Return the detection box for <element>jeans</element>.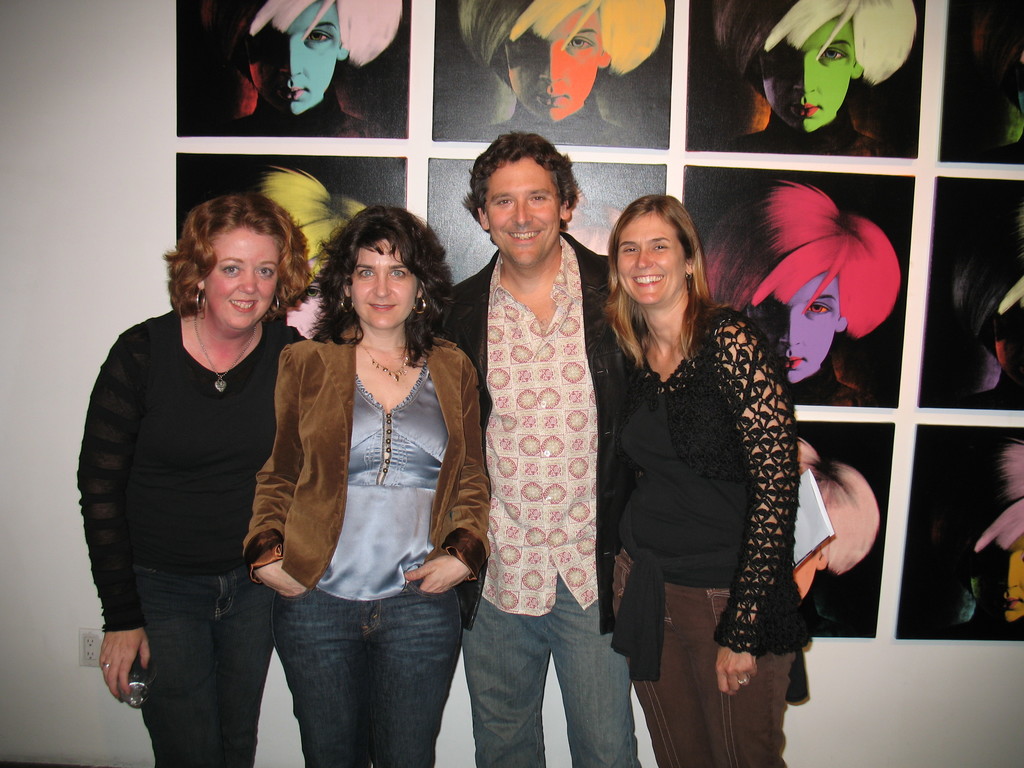
{"x1": 247, "y1": 581, "x2": 467, "y2": 764}.
